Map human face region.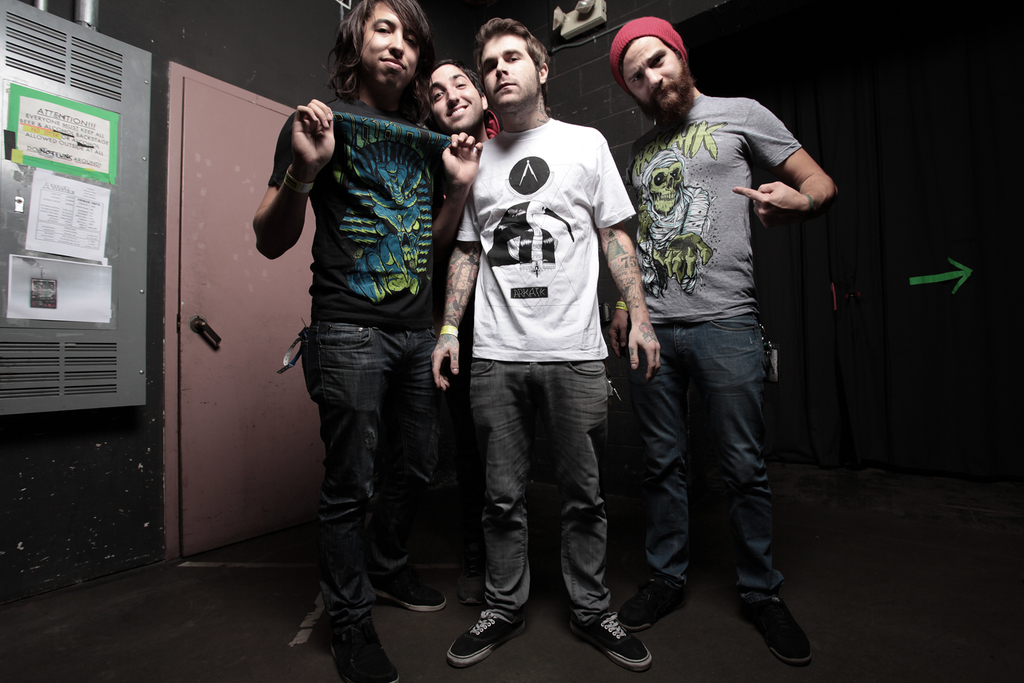
Mapped to [428,66,485,133].
